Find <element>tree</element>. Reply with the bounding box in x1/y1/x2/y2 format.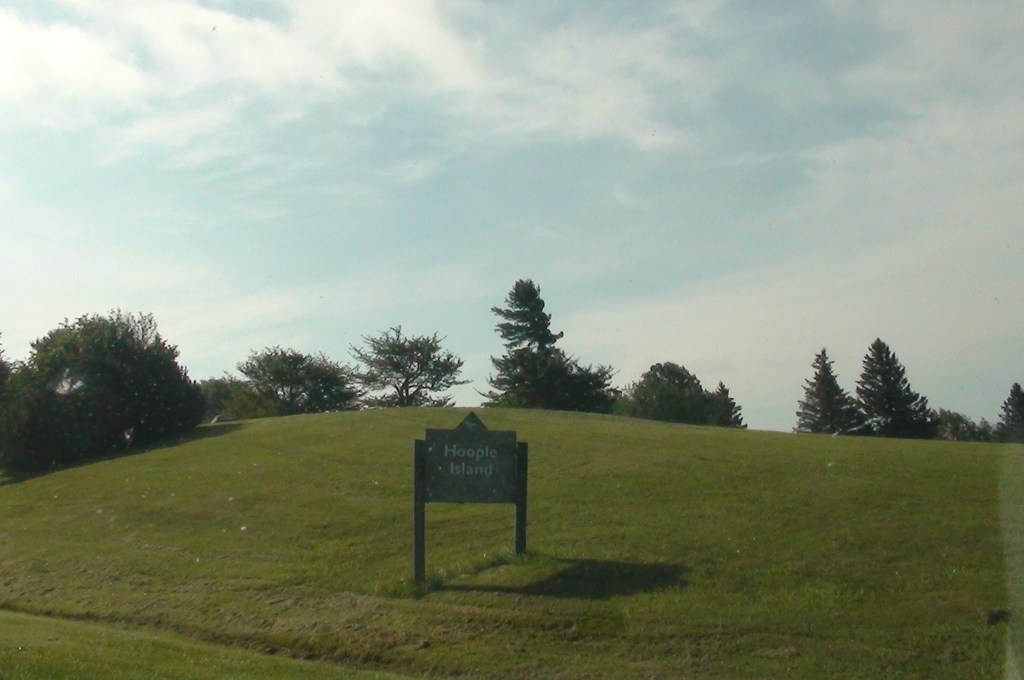
469/275/623/415.
